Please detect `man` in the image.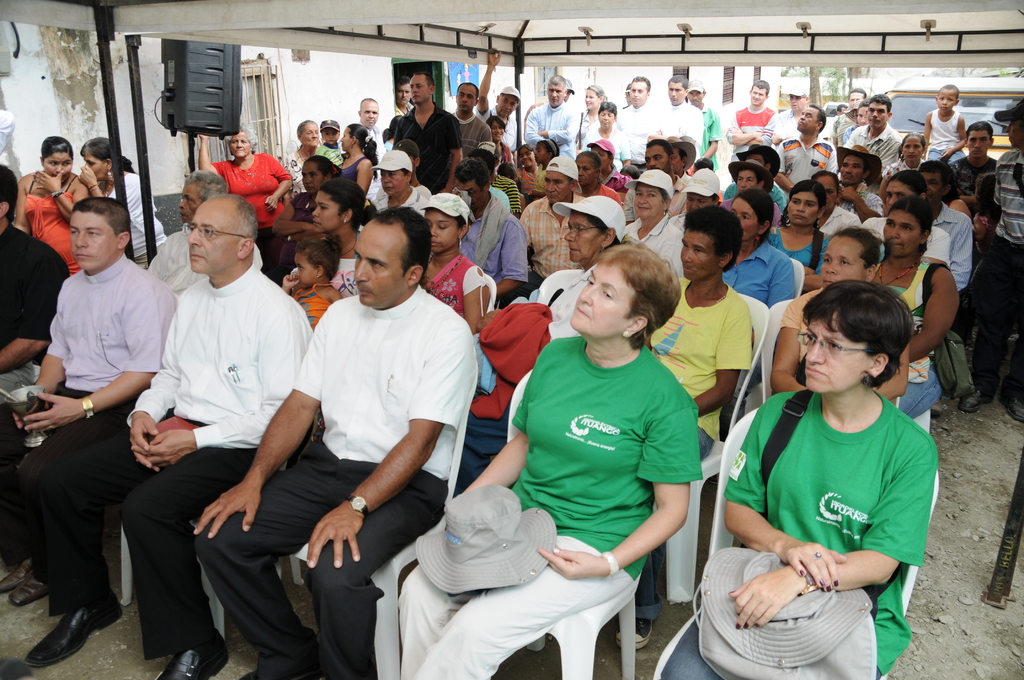
392:74:461:193.
